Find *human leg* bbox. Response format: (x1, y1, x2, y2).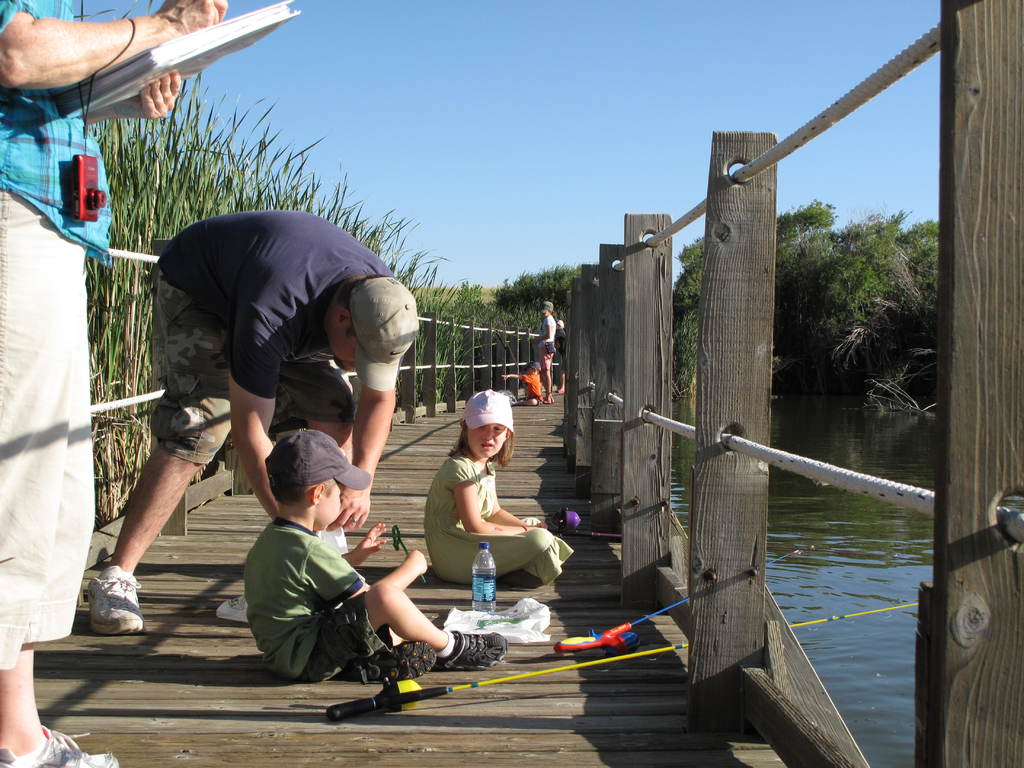
(0, 182, 114, 767).
